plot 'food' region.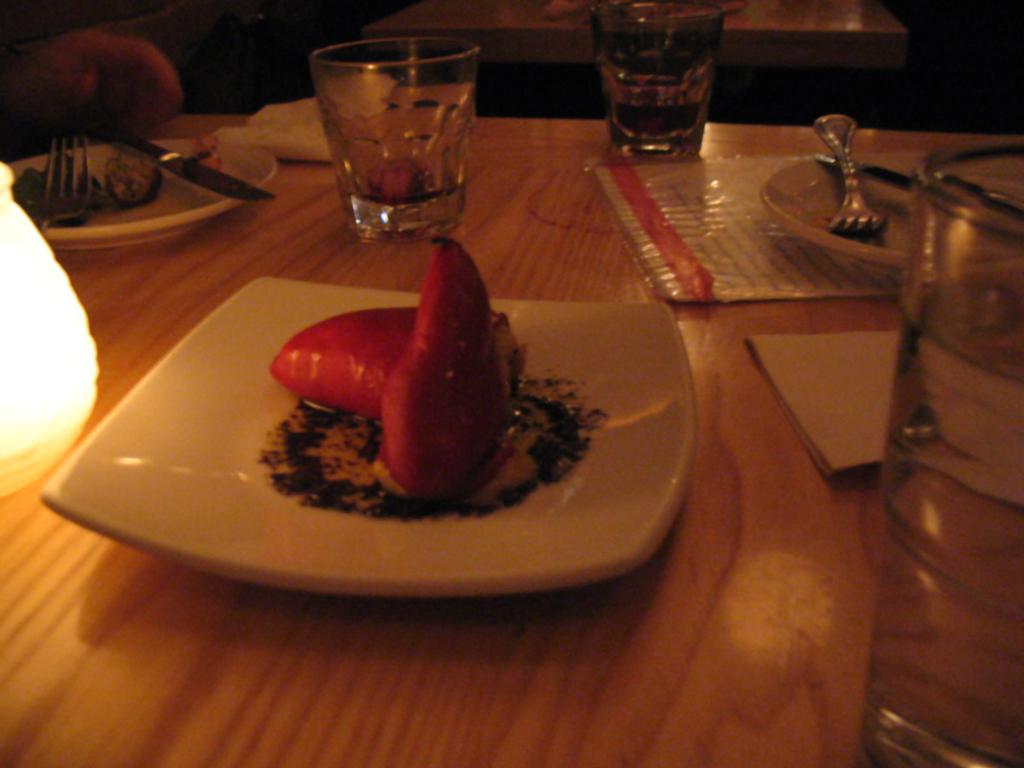
Plotted at x1=11, y1=154, x2=164, y2=215.
